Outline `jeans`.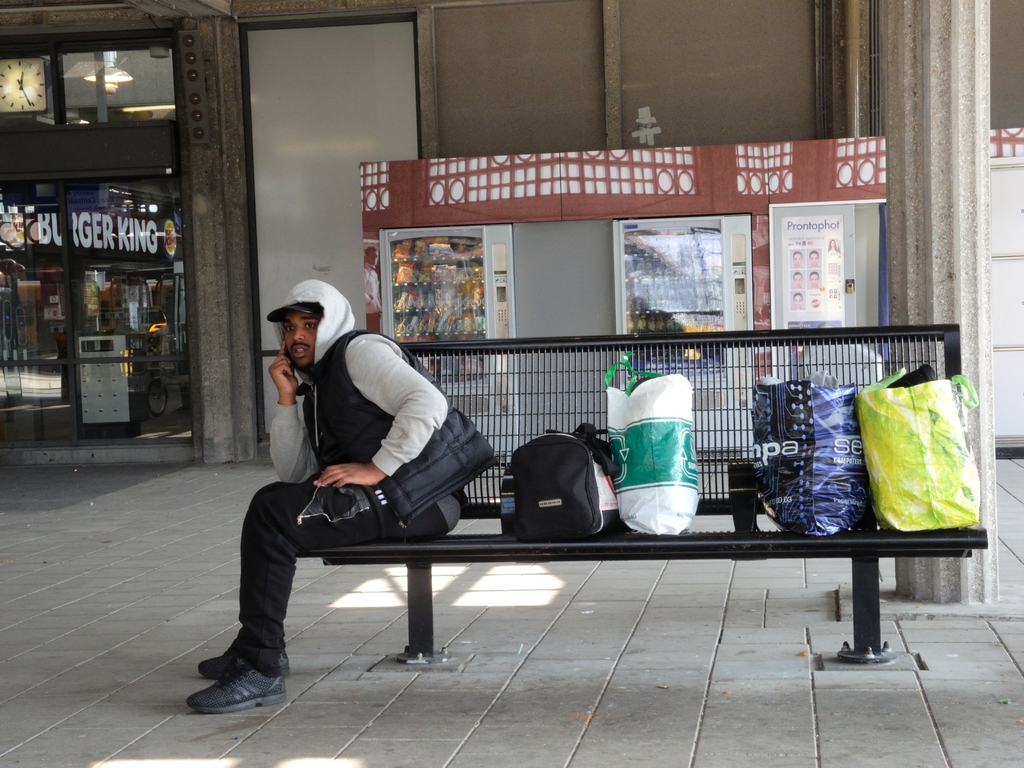
Outline: Rect(228, 478, 460, 675).
